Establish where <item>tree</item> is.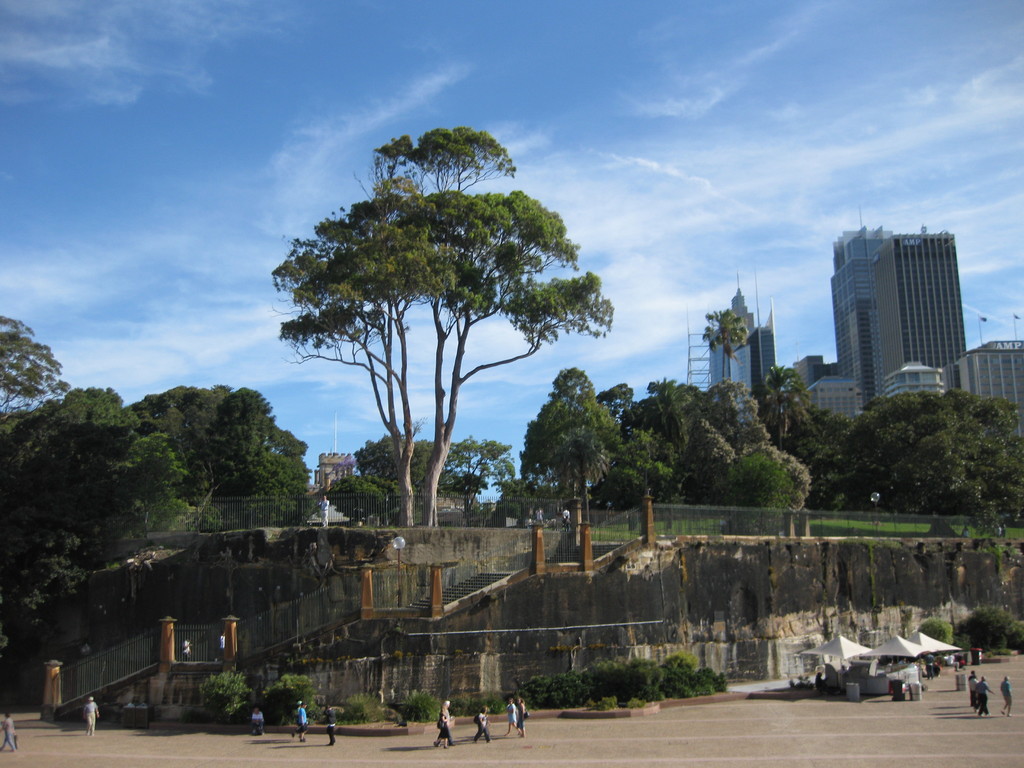
Established at 277/118/605/554.
